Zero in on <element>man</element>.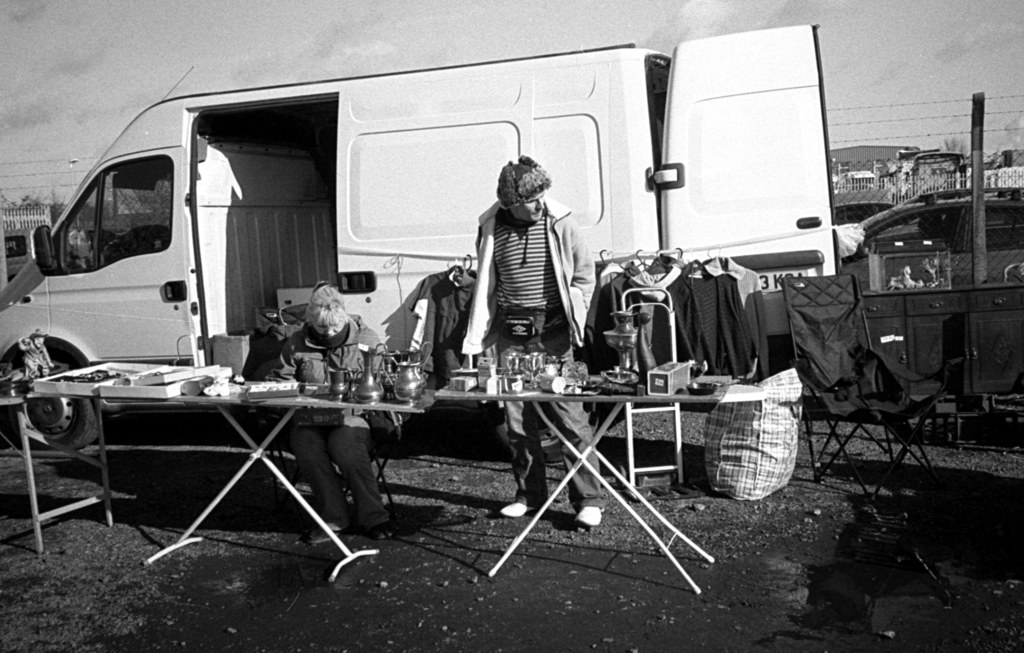
Zeroed in: 447 153 600 534.
